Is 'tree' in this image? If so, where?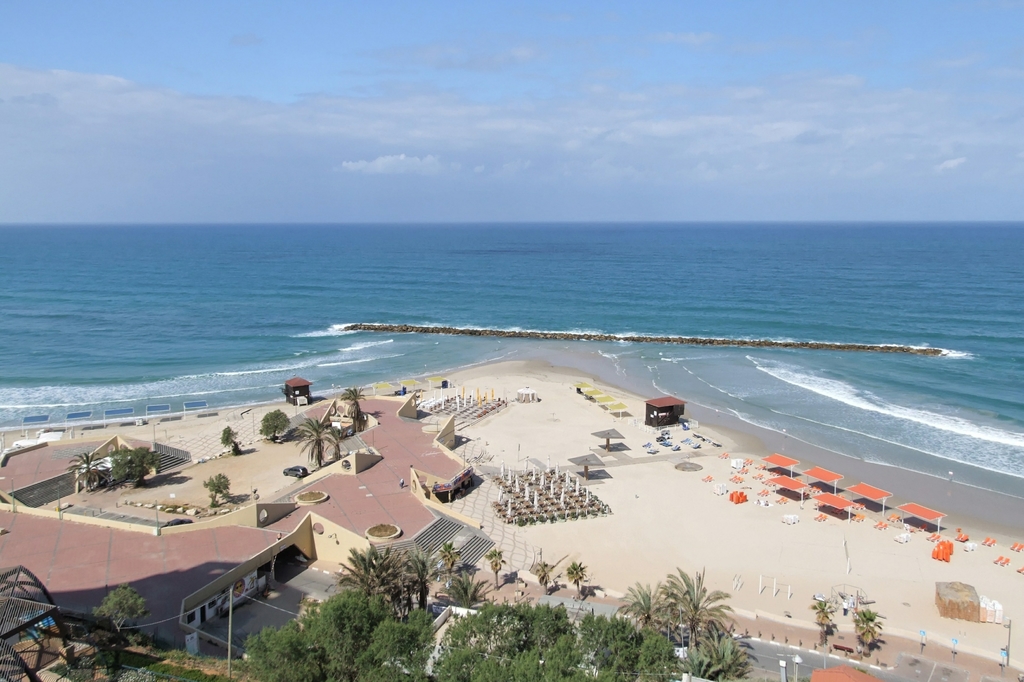
Yes, at <box>618,587,665,629</box>.
